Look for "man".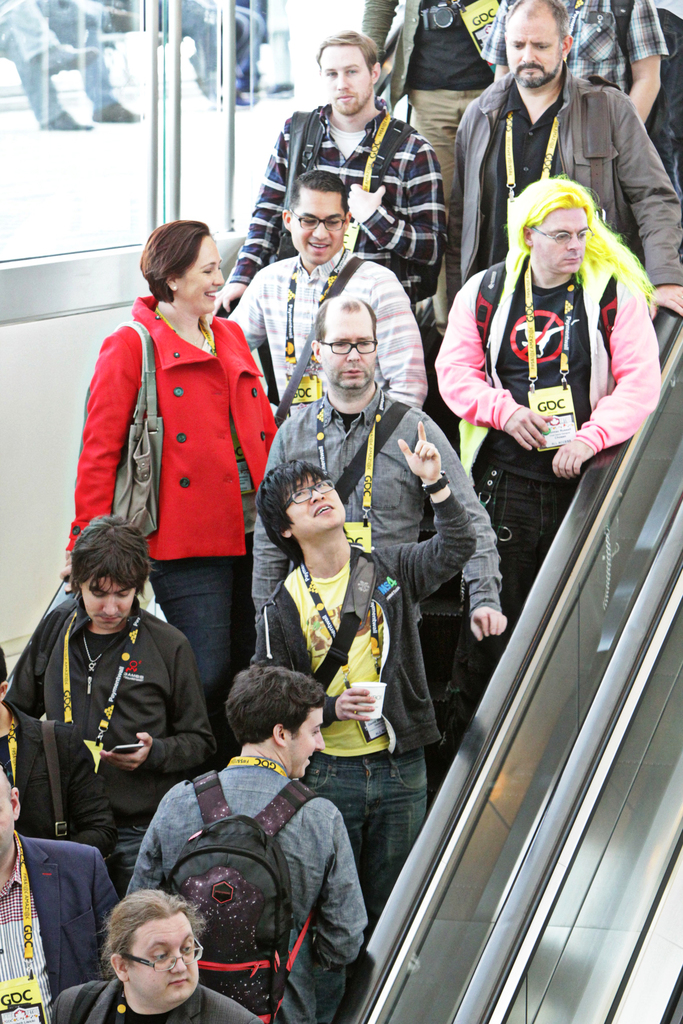
Found: (left=249, top=416, right=473, bottom=918).
